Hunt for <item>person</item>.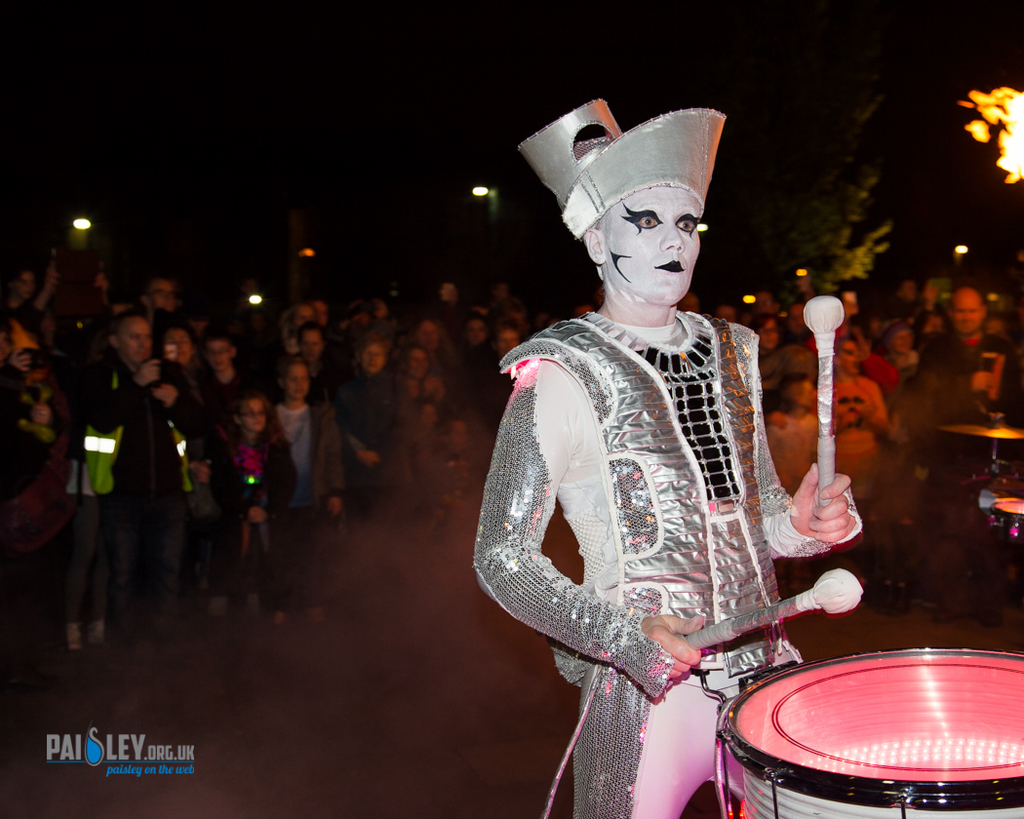
Hunted down at 492, 68, 858, 818.
